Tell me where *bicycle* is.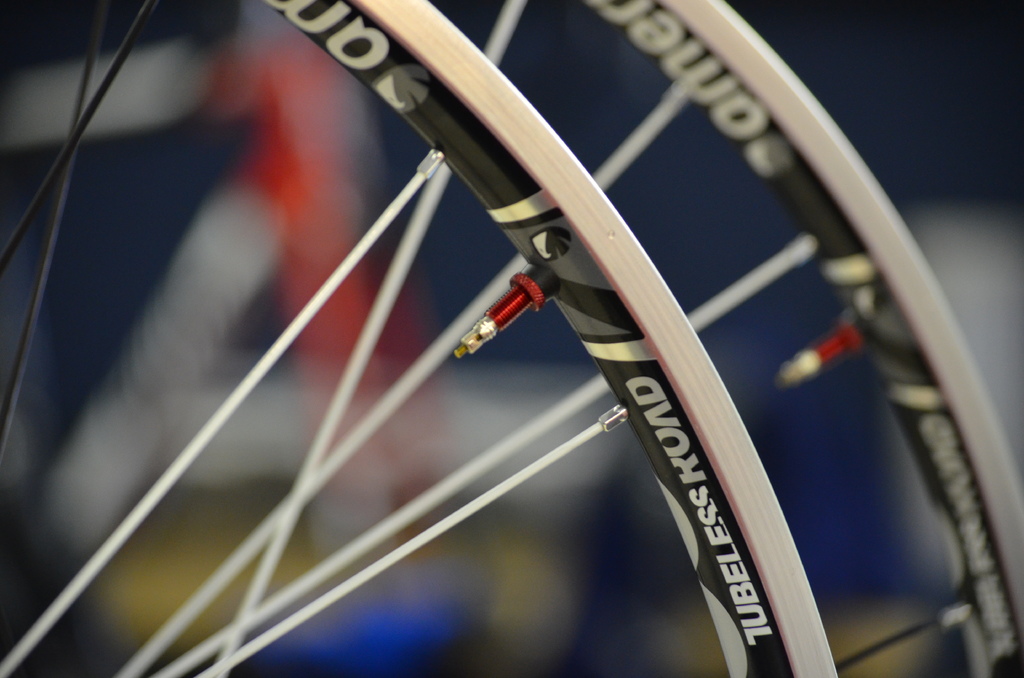
*bicycle* is at 0, 0, 851, 677.
